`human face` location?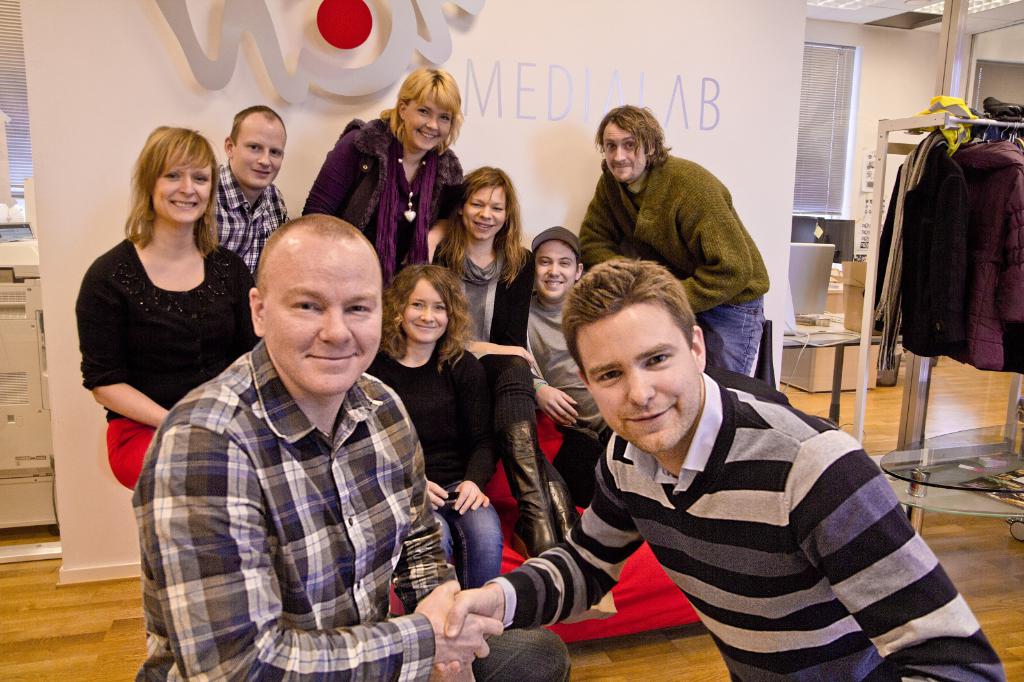
pyautogui.locateOnScreen(602, 123, 644, 182)
